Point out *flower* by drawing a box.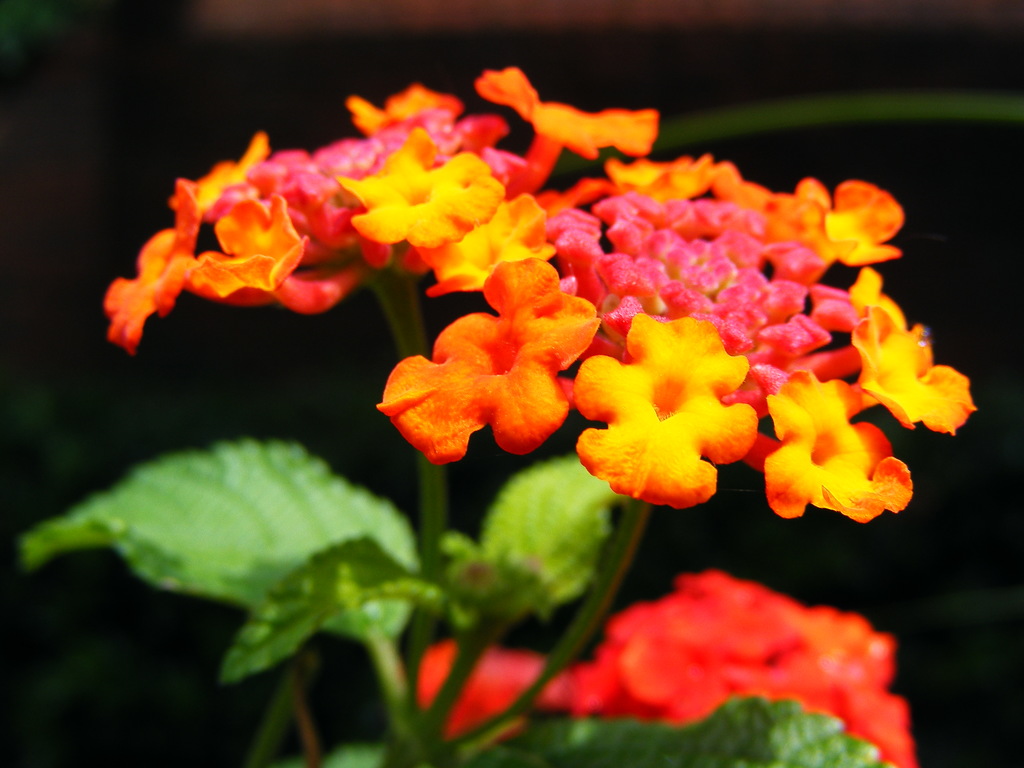
box=[559, 155, 730, 200].
